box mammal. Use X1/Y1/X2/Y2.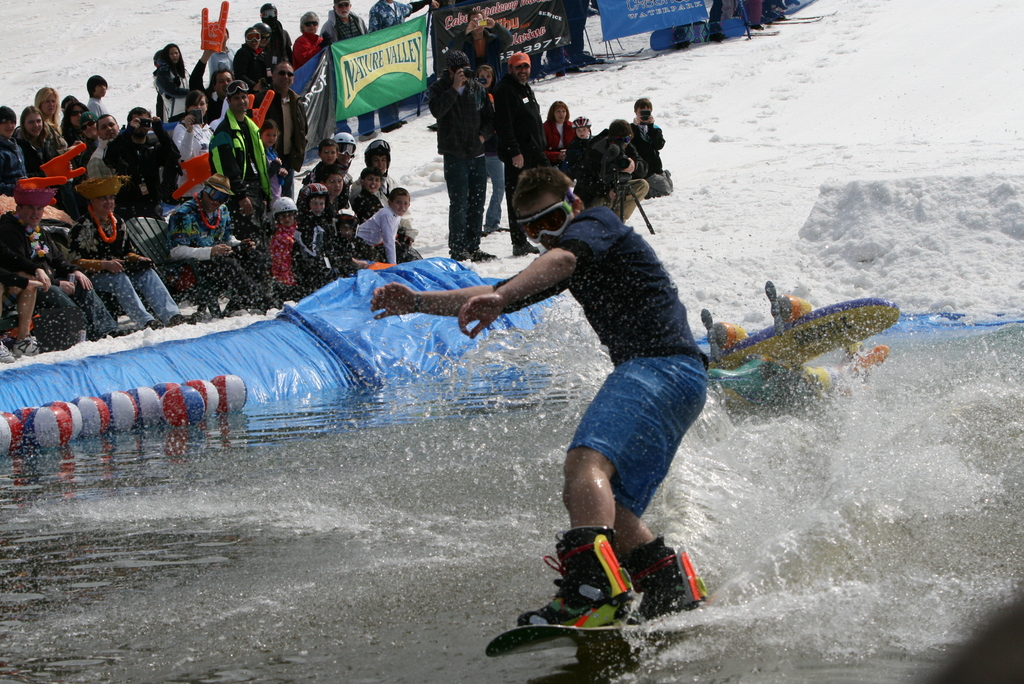
60/92/85/159.
